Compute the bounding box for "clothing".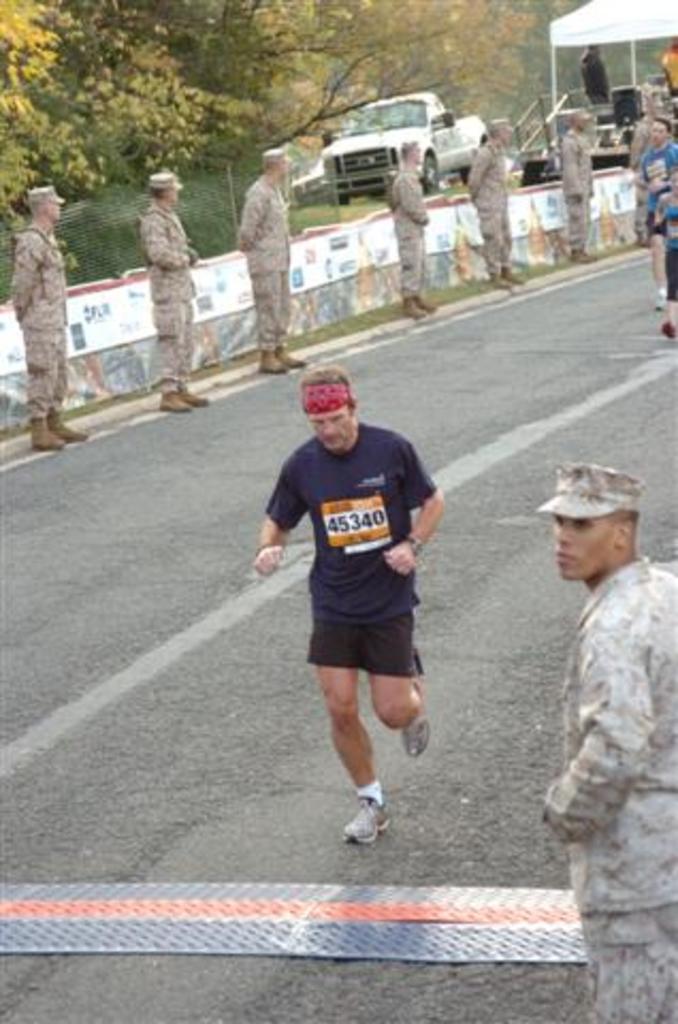
bbox=[631, 109, 676, 218].
